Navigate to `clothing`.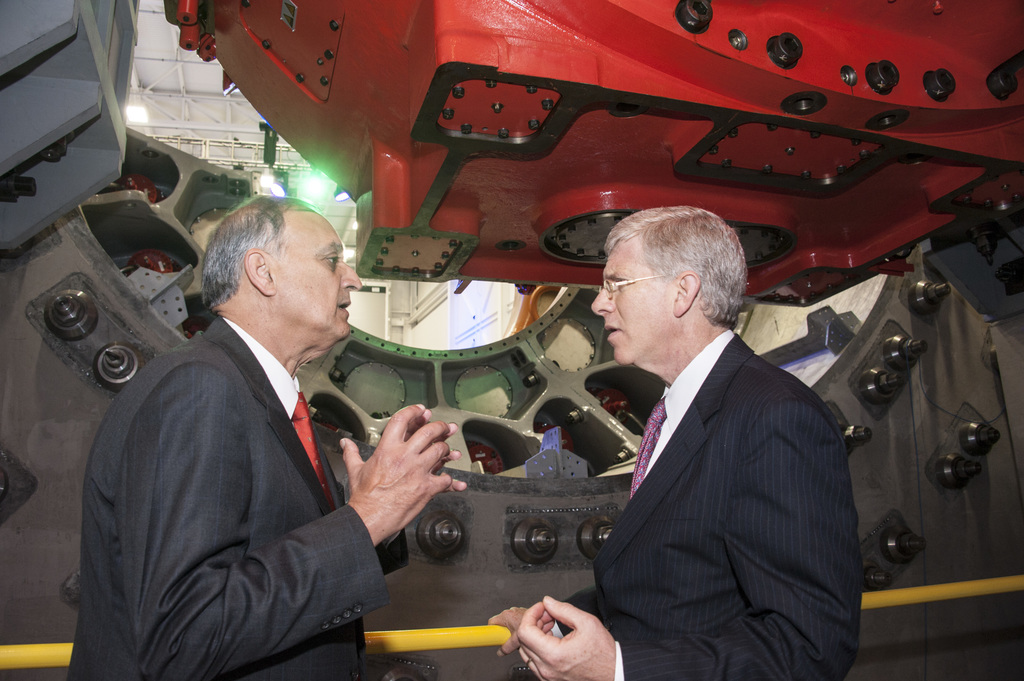
Navigation target: (585,202,869,677).
